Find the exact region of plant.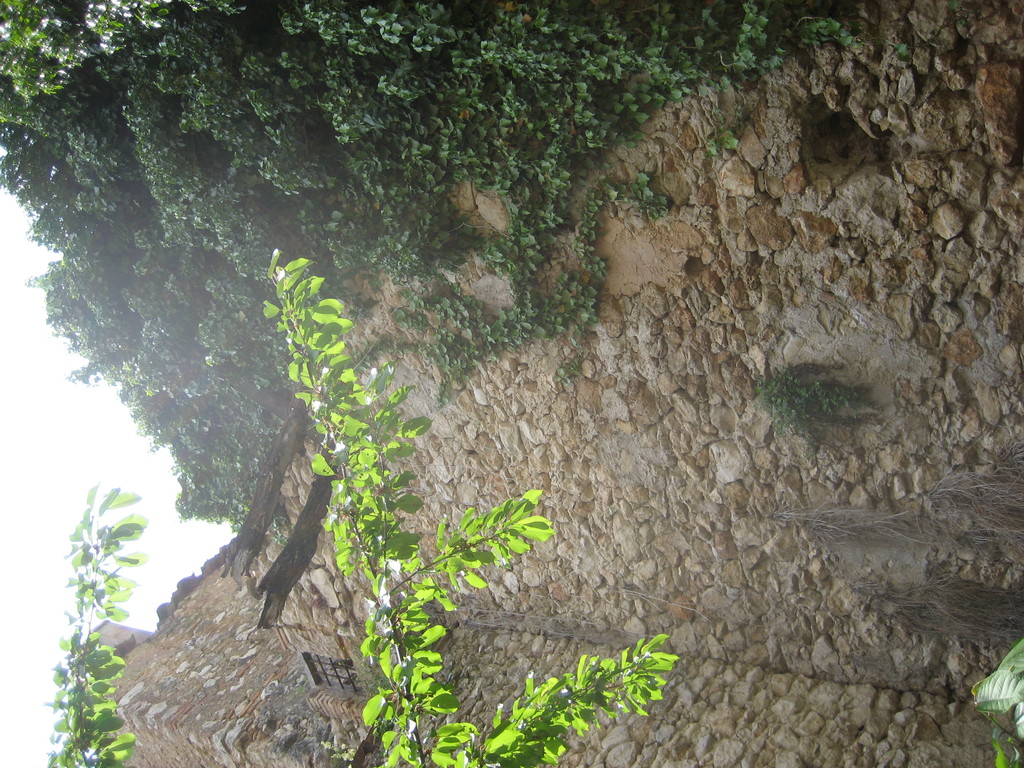
Exact region: {"left": 968, "top": 637, "right": 1023, "bottom": 767}.
